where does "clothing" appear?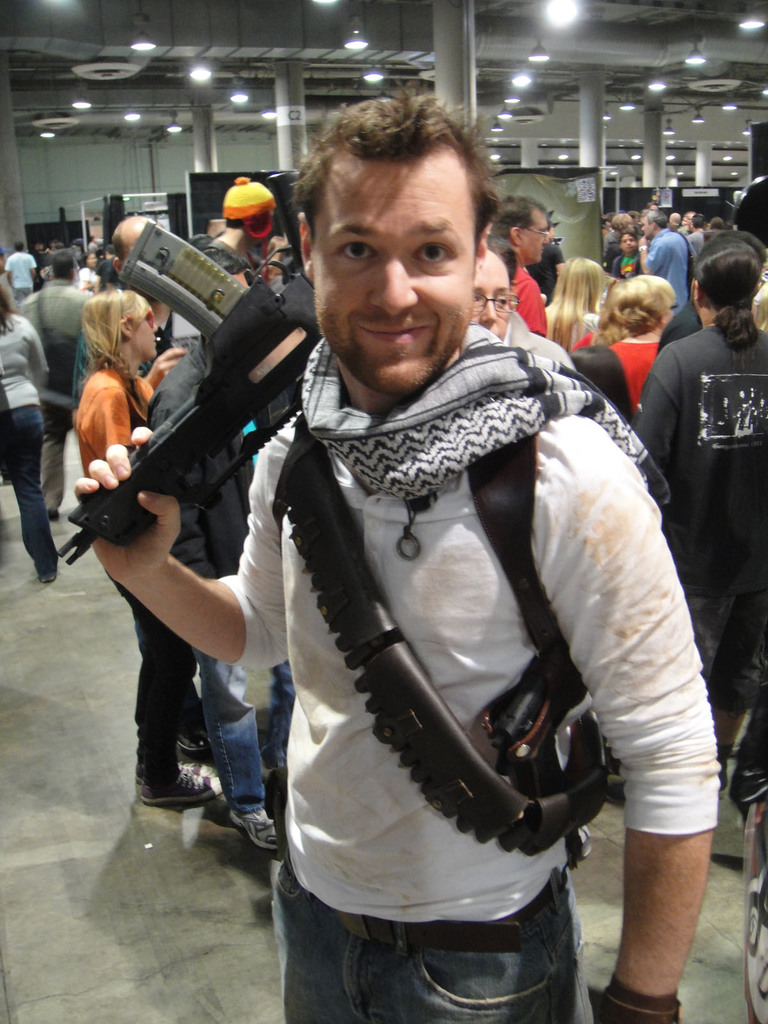
Appears at l=687, t=232, r=701, b=285.
